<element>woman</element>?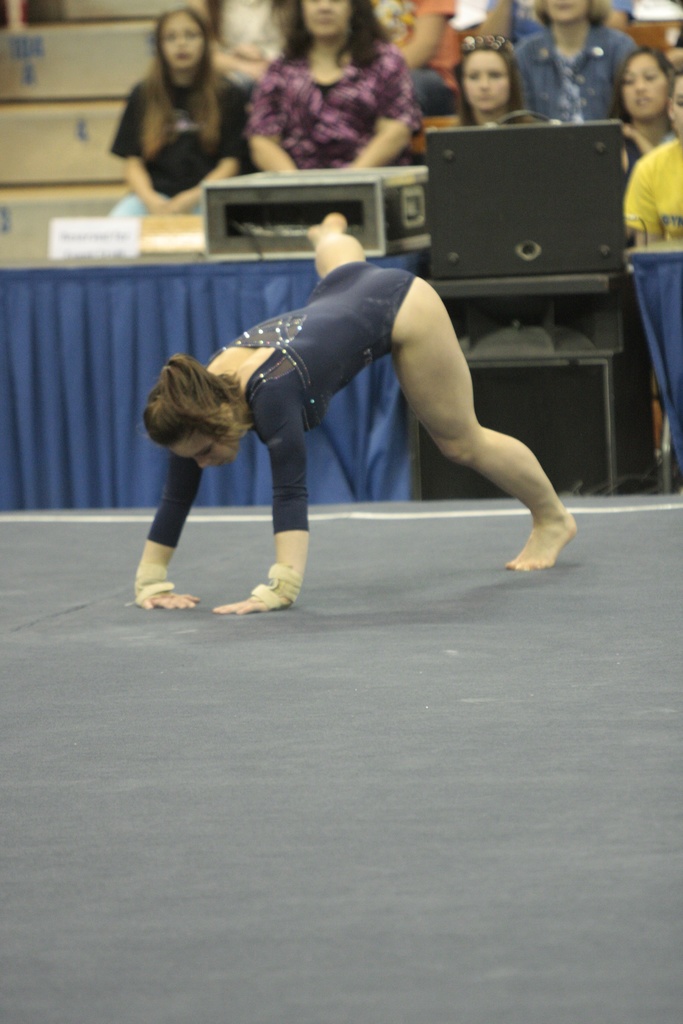
Rect(134, 211, 572, 612)
